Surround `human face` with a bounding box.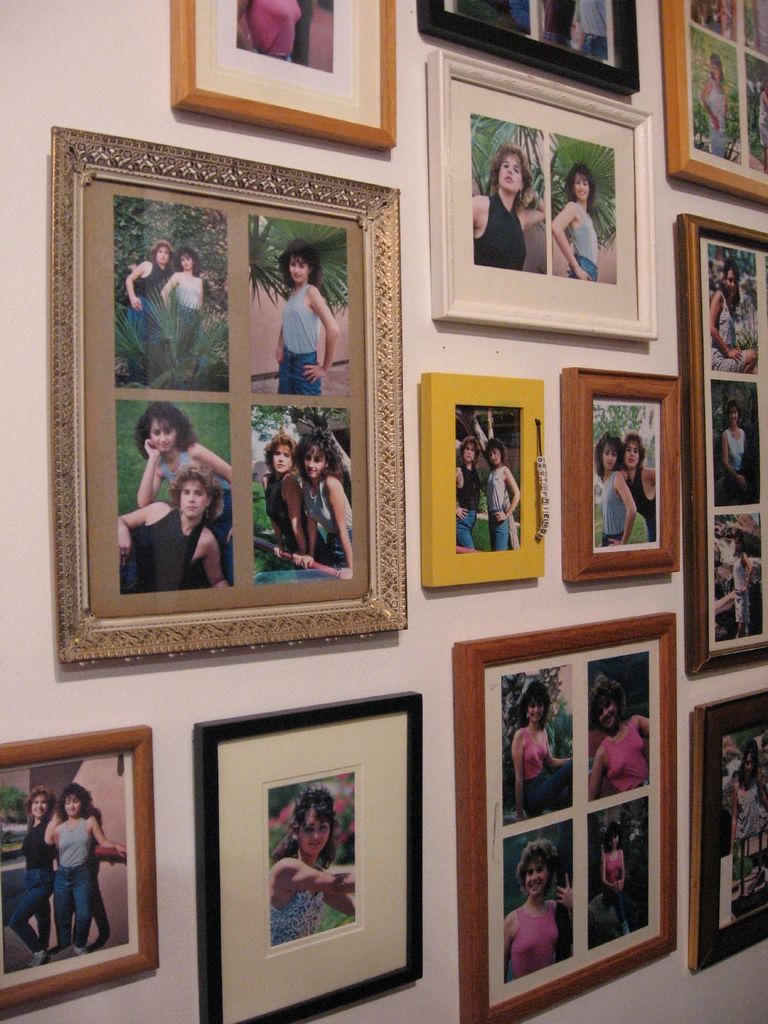
{"left": 522, "top": 856, "right": 555, "bottom": 896}.
